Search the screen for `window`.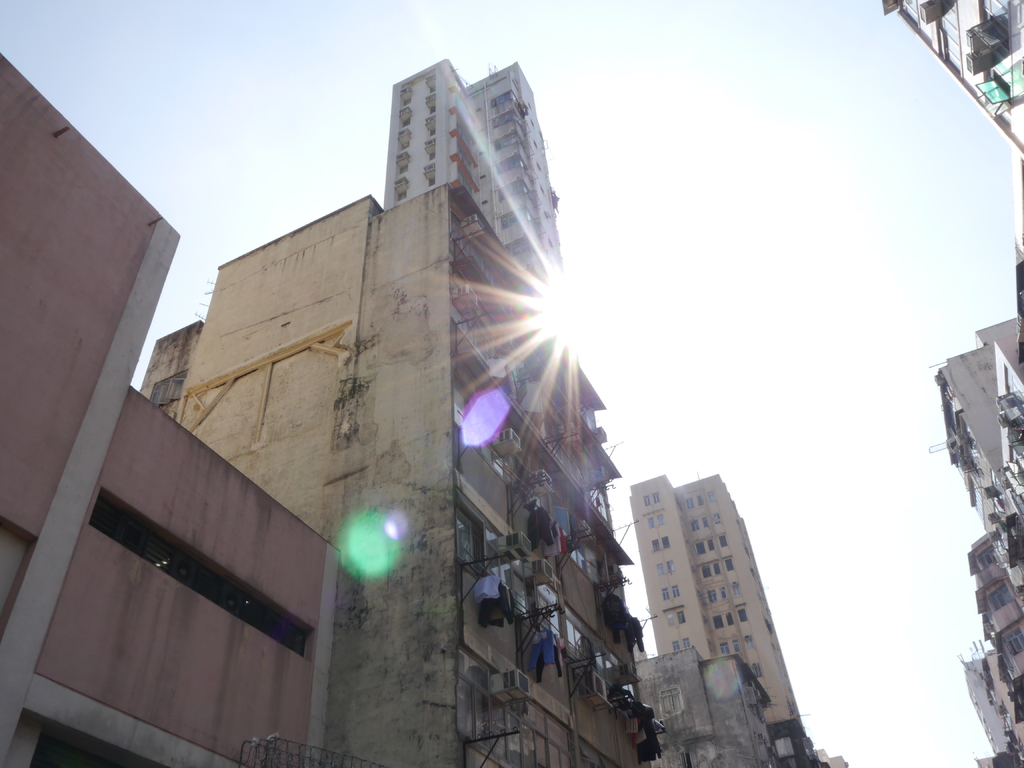
Found at [left=652, top=492, right=659, bottom=507].
